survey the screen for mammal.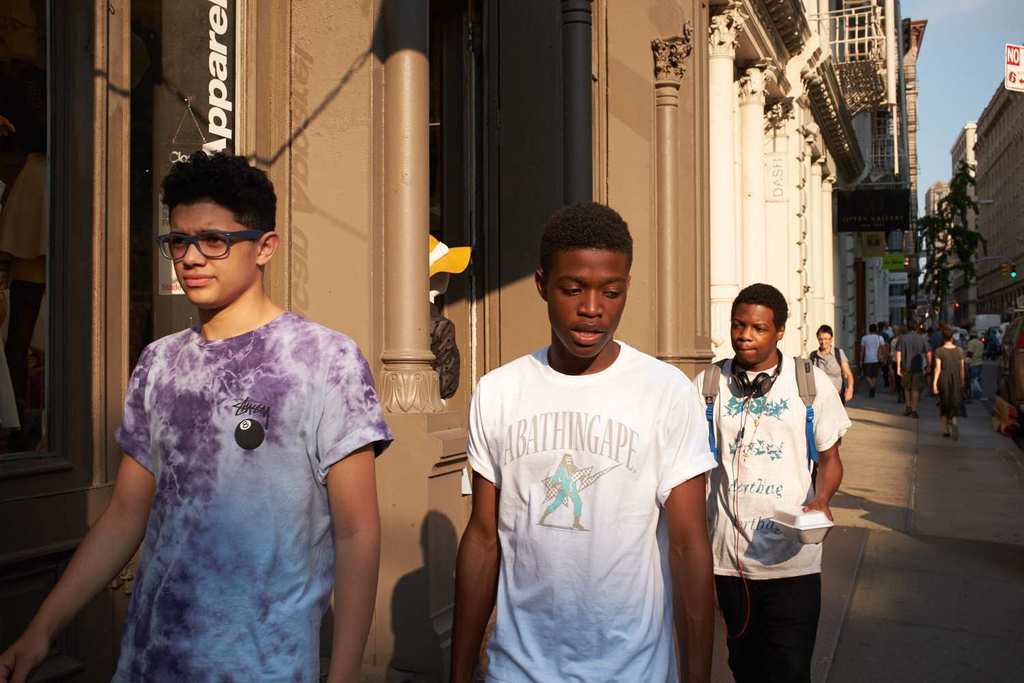
Survey found: select_region(685, 273, 849, 659).
